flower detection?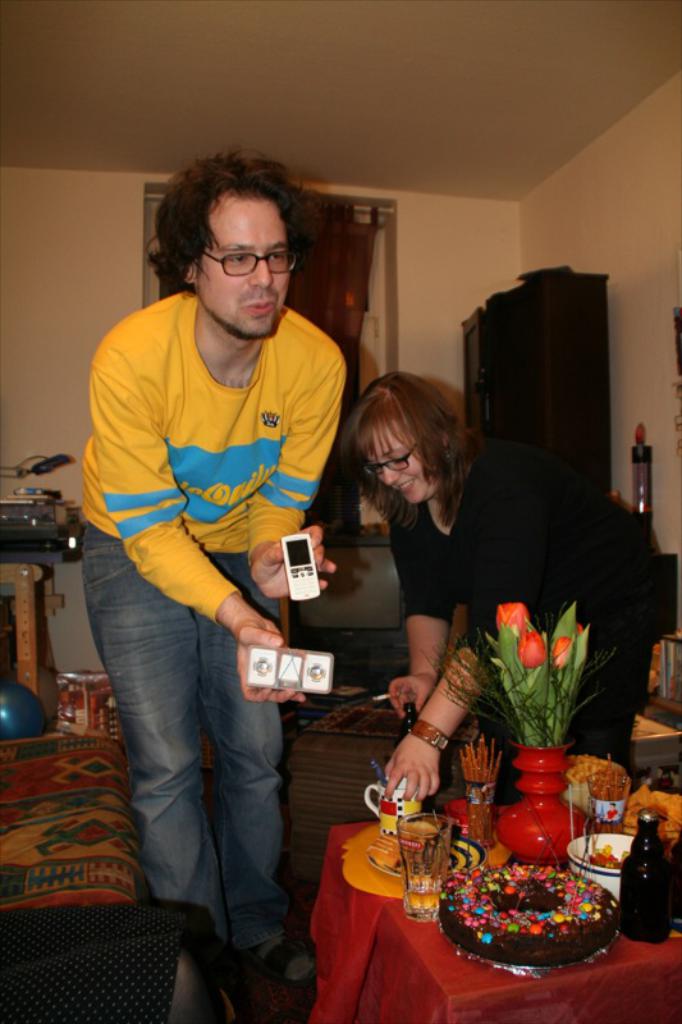
(left=551, top=634, right=577, bottom=667)
